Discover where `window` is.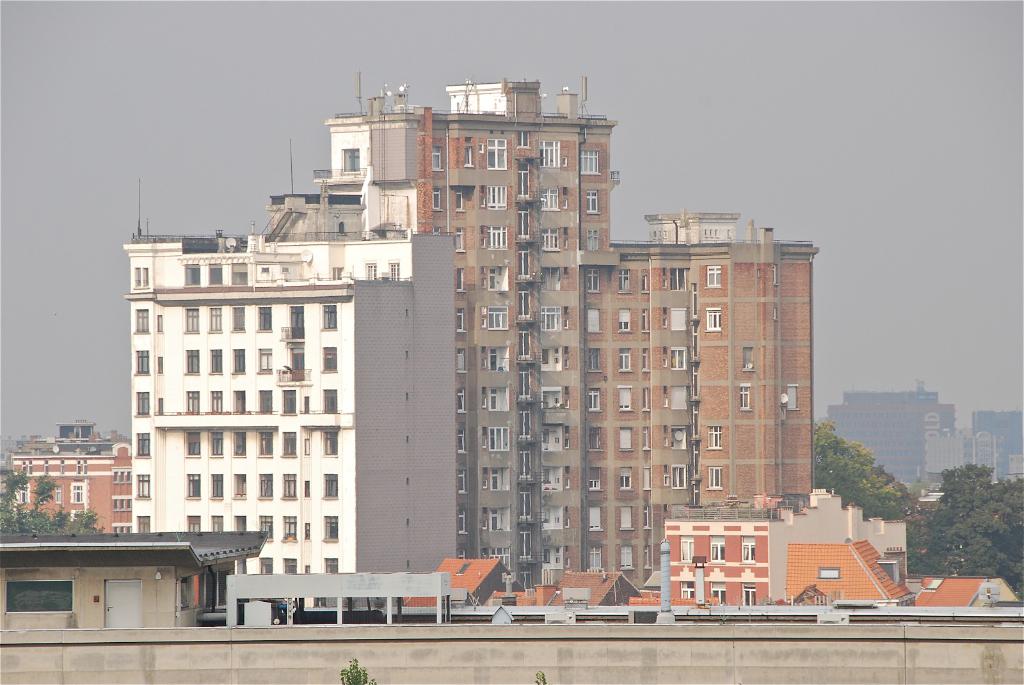
Discovered at [left=515, top=132, right=530, bottom=146].
